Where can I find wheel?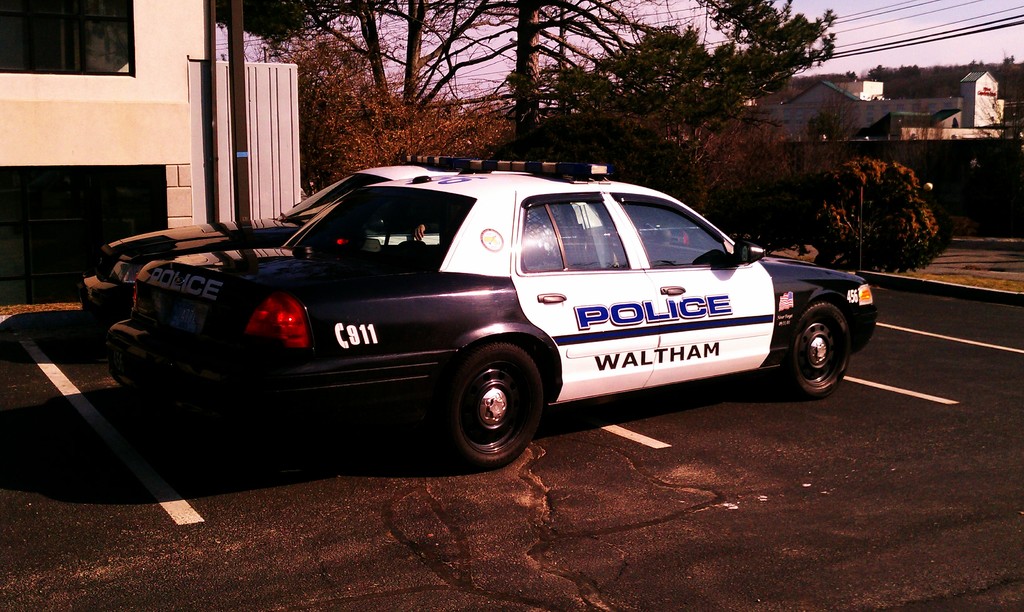
You can find it at select_region(783, 298, 849, 398).
